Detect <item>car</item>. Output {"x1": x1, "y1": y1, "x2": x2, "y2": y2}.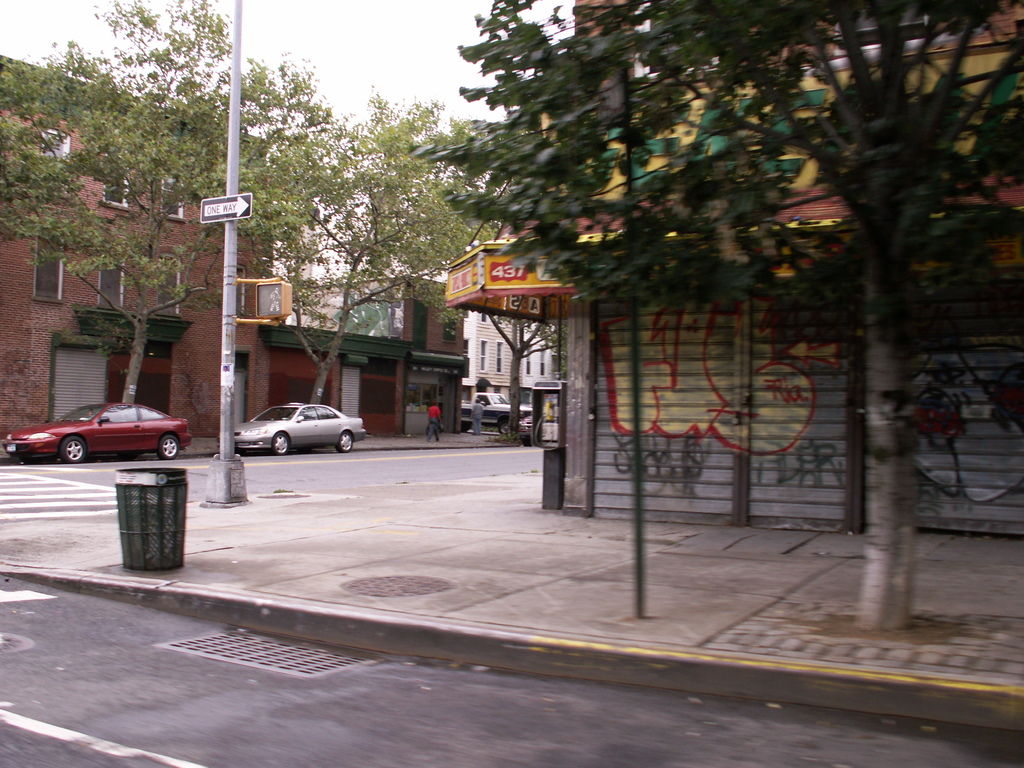
{"x1": 224, "y1": 397, "x2": 363, "y2": 458}.
